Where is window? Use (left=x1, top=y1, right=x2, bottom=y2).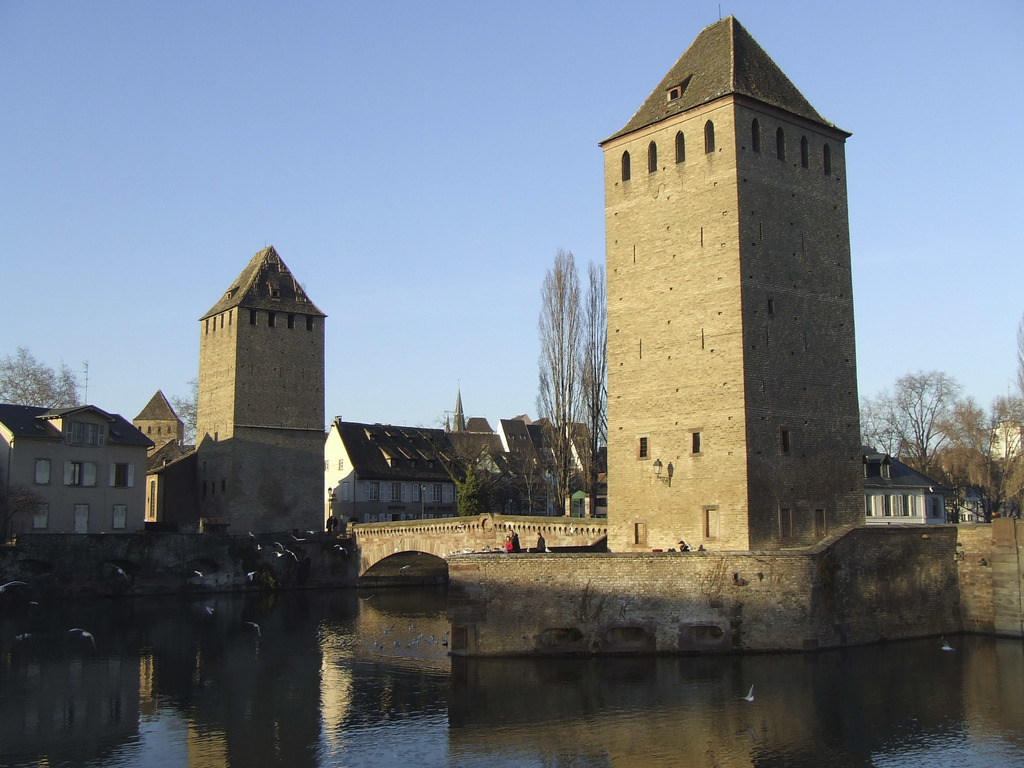
(left=289, top=317, right=295, bottom=328).
